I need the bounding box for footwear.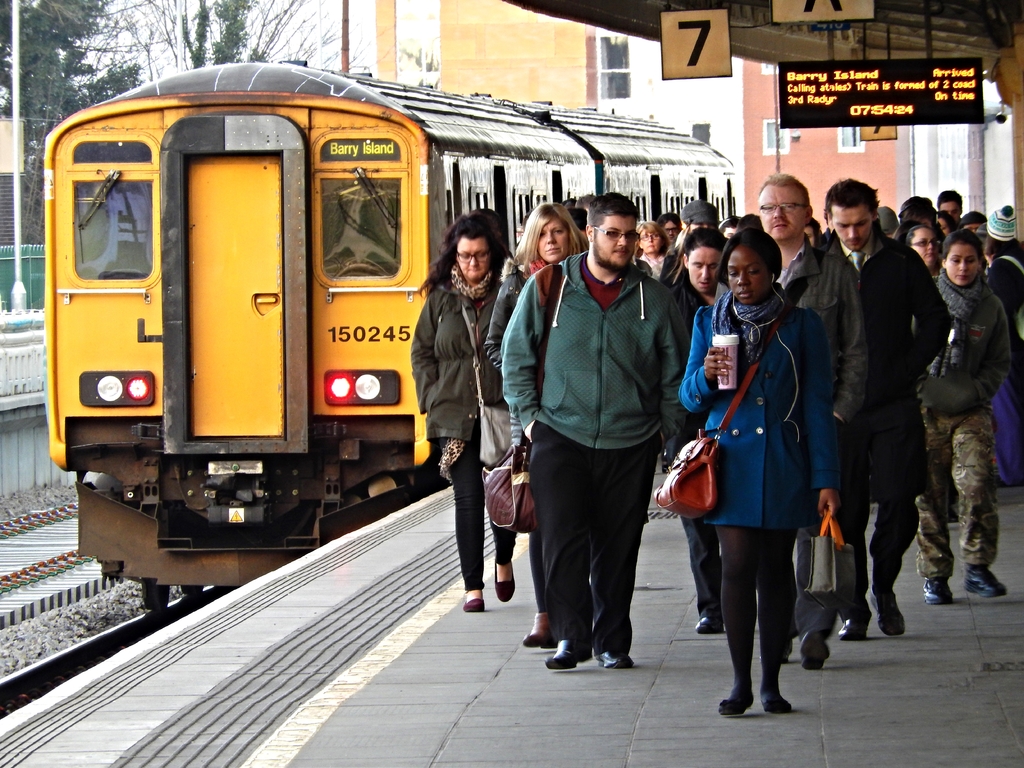
Here it is: Rect(523, 611, 553, 646).
